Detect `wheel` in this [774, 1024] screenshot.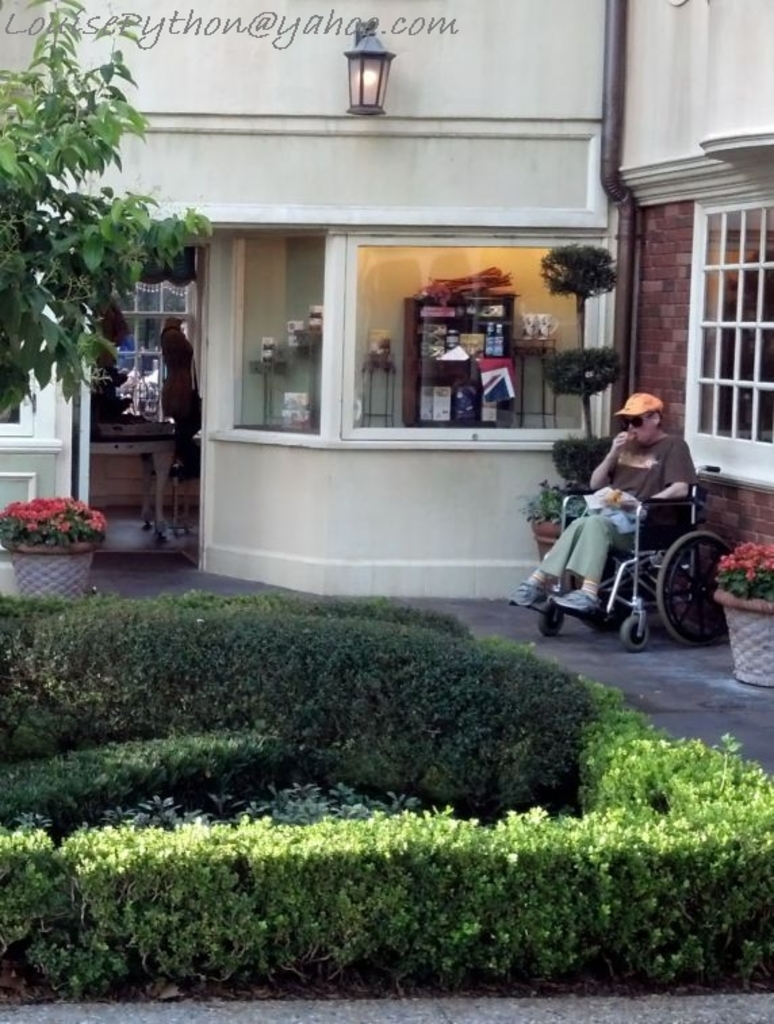
Detection: locate(541, 607, 563, 637).
